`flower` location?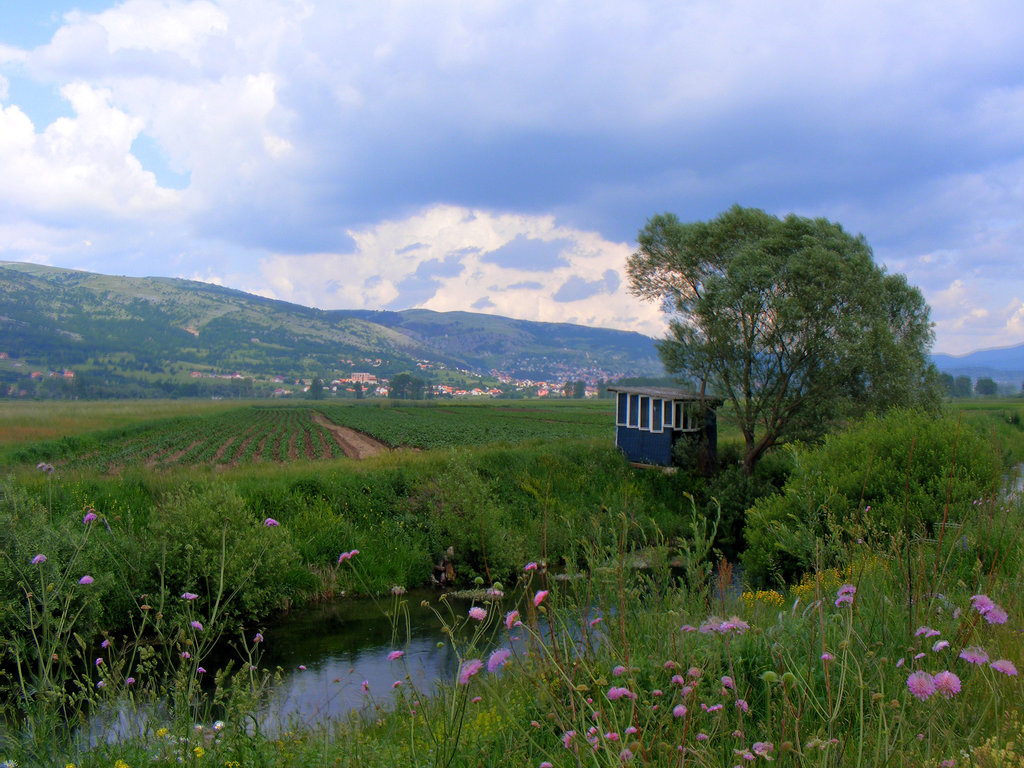
box=[612, 750, 632, 764]
